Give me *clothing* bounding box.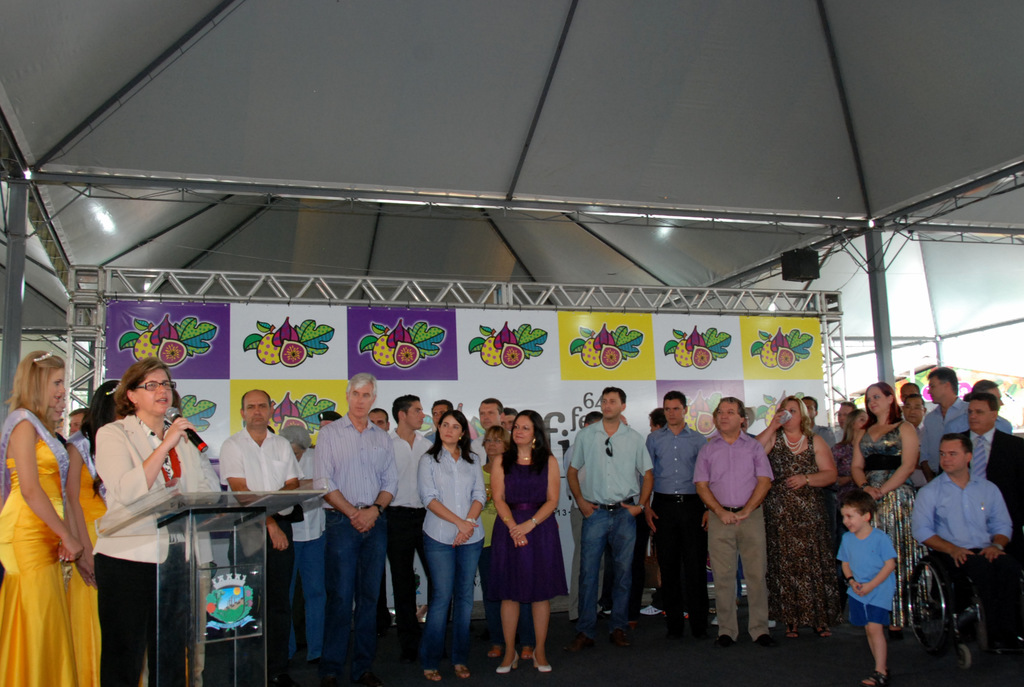
[x1=902, y1=410, x2=930, y2=490].
